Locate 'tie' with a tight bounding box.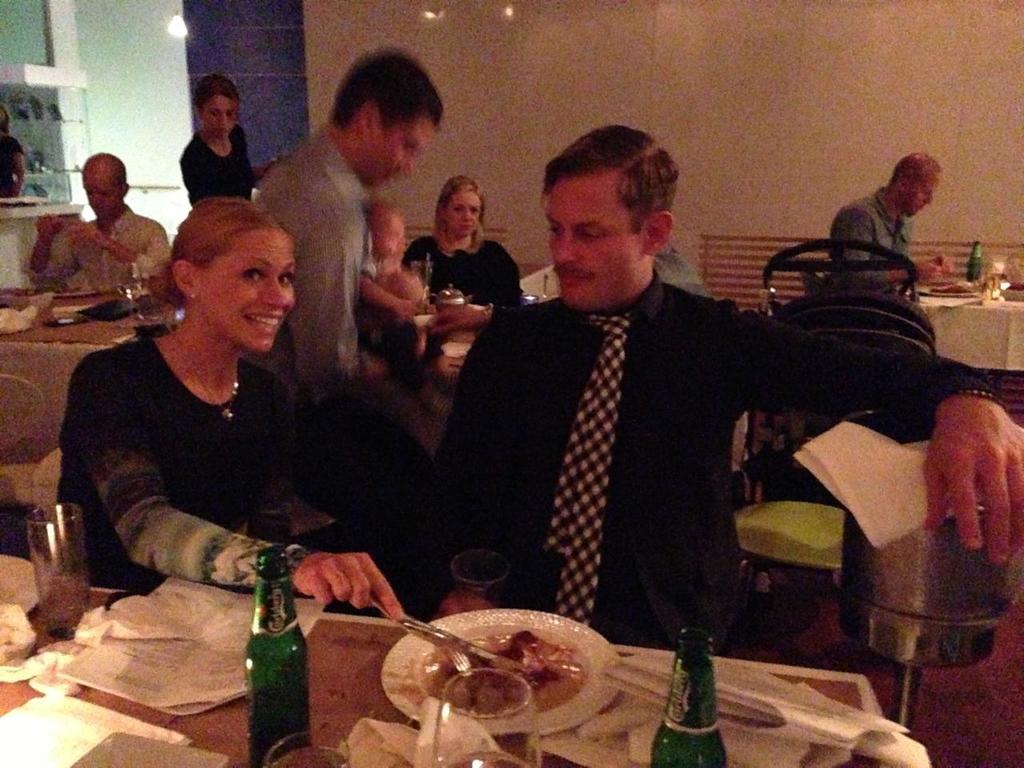
542/313/635/623.
